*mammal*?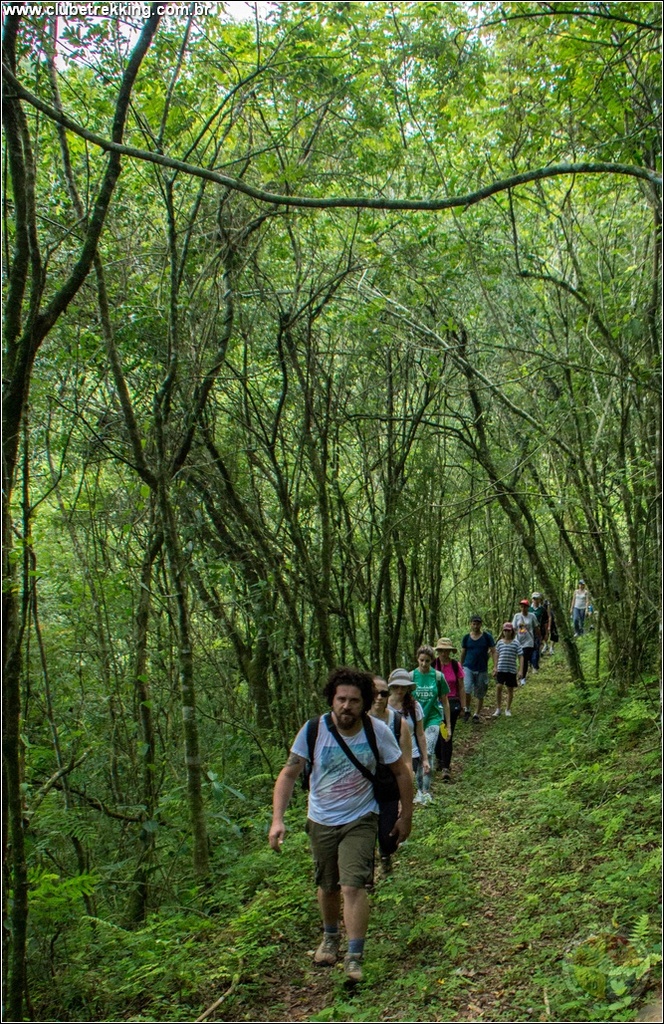
{"left": 570, "top": 576, "right": 590, "bottom": 641}
